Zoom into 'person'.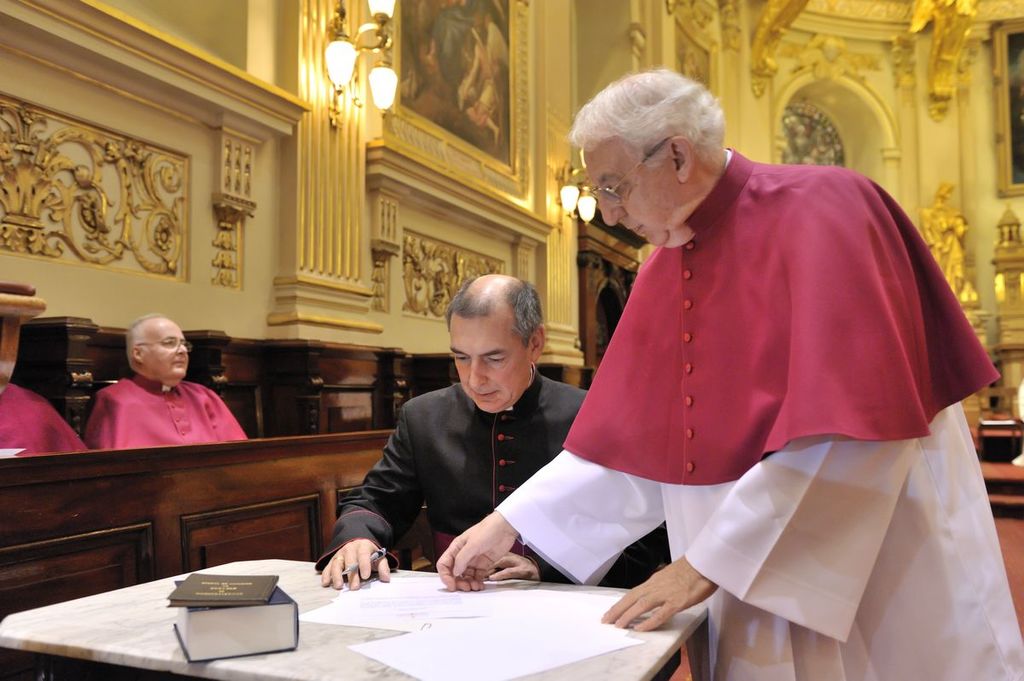
Zoom target: <box>316,271,665,589</box>.
